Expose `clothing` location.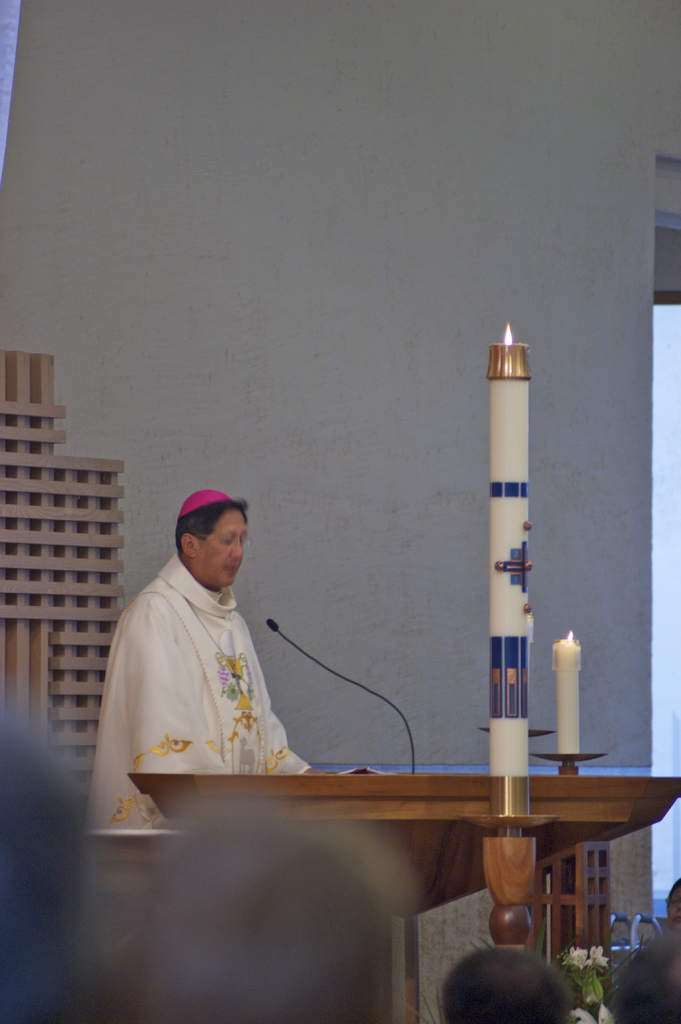
Exposed at select_region(96, 547, 307, 806).
